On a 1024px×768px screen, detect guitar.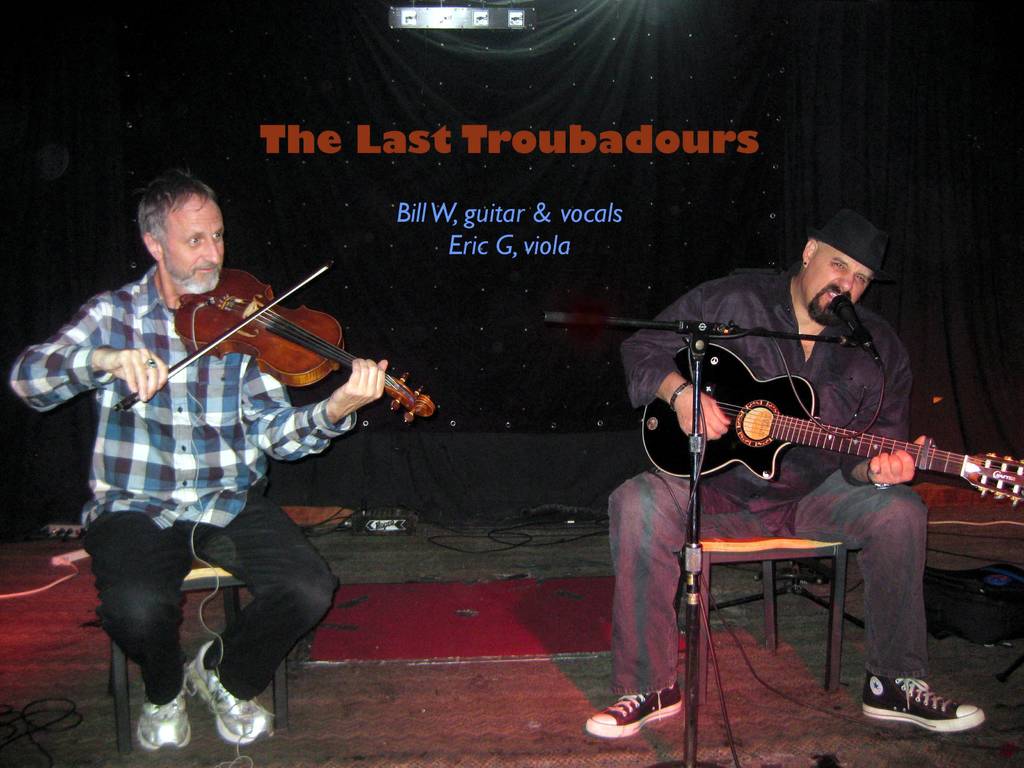
166/271/433/426.
